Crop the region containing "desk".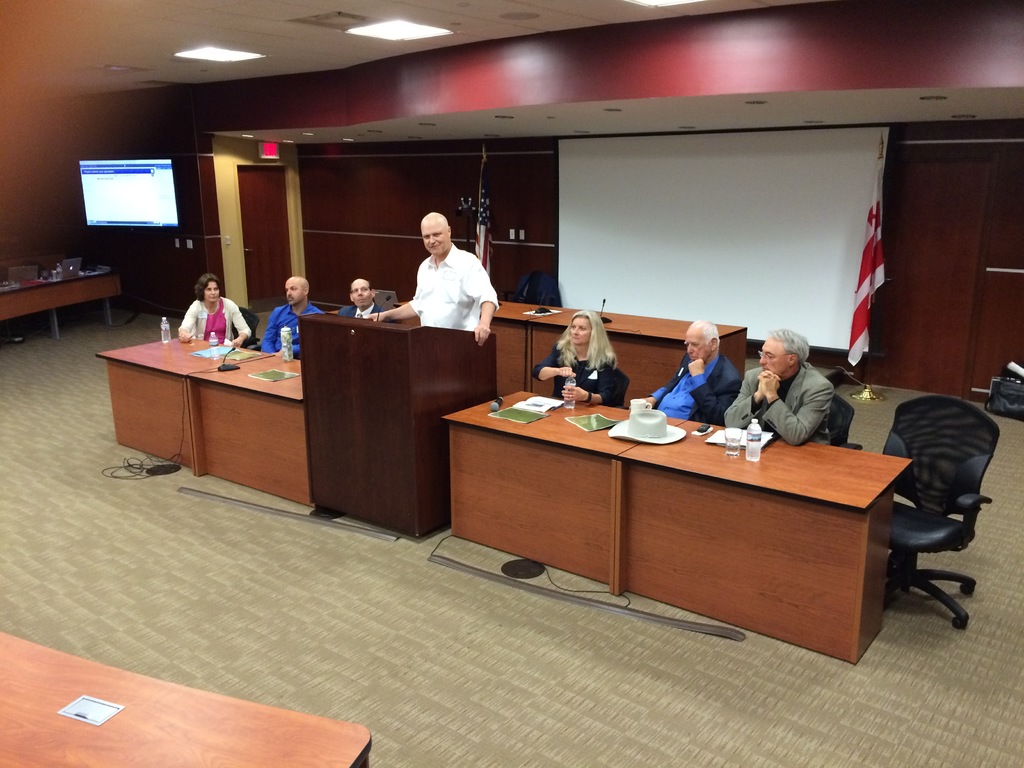
Crop region: box=[93, 330, 311, 506].
